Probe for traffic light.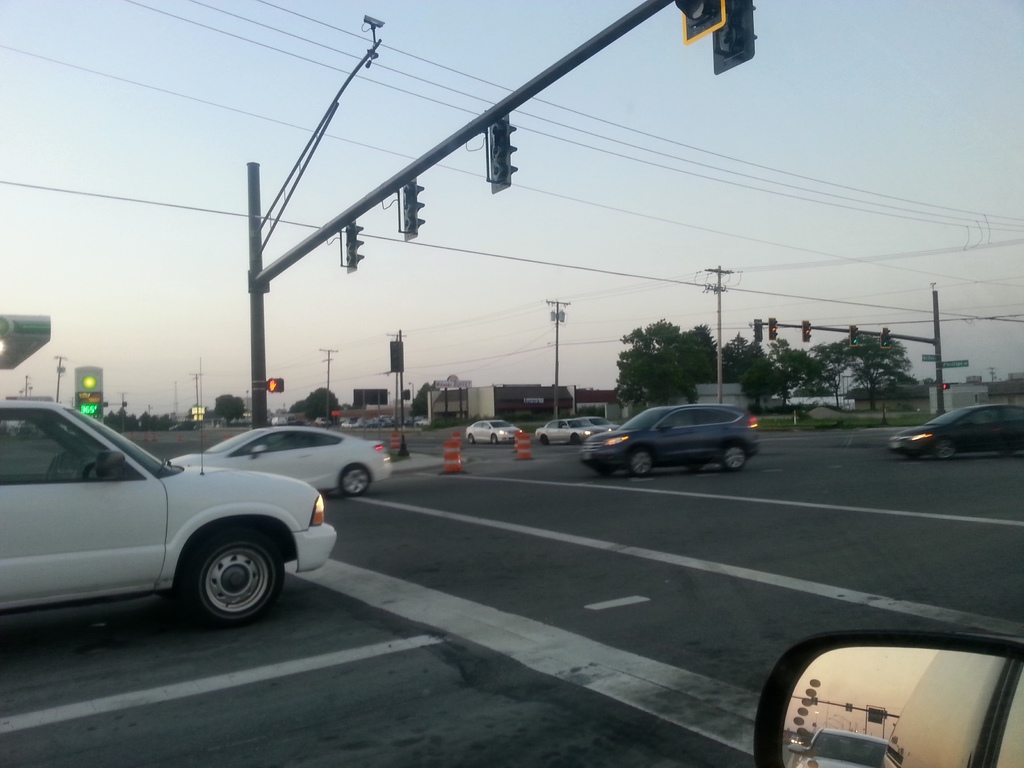
Probe result: [left=675, top=0, right=724, bottom=44].
